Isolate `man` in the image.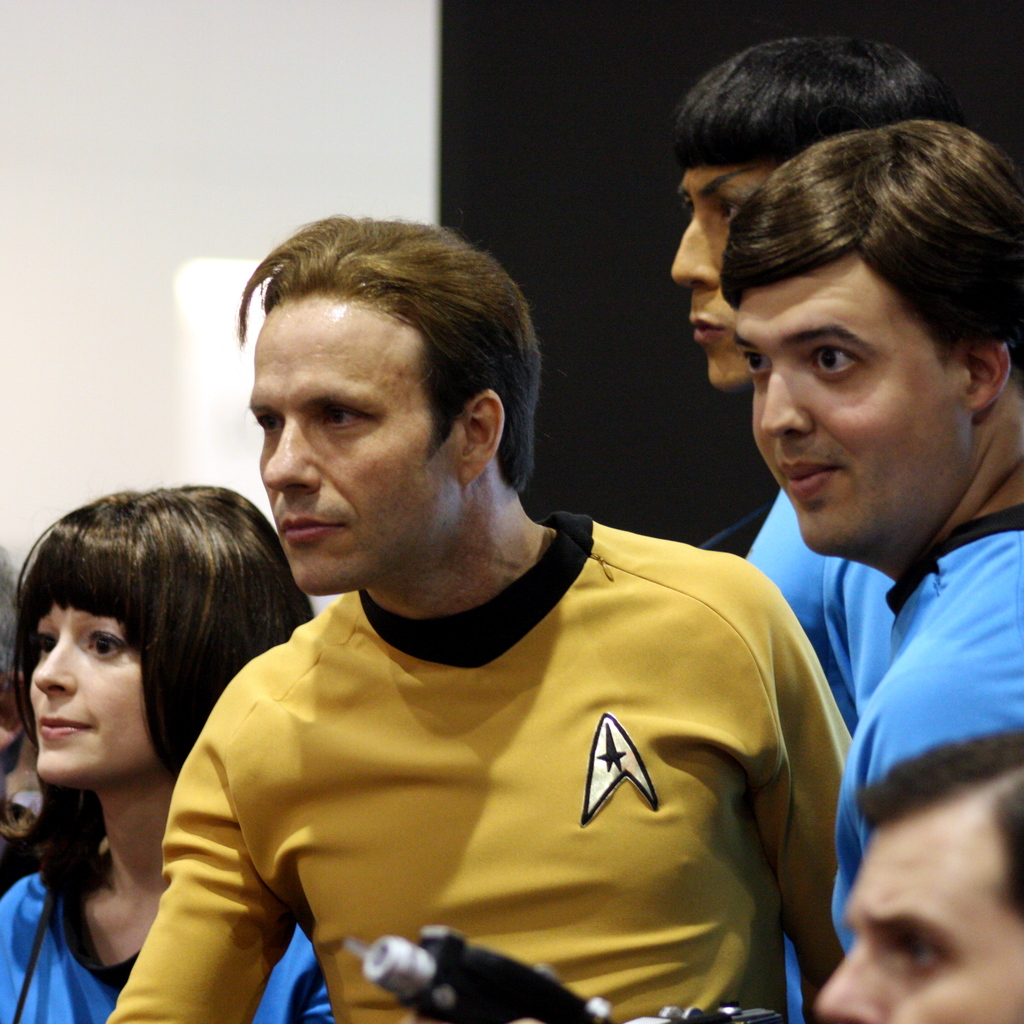
Isolated region: [813,724,1023,1023].
